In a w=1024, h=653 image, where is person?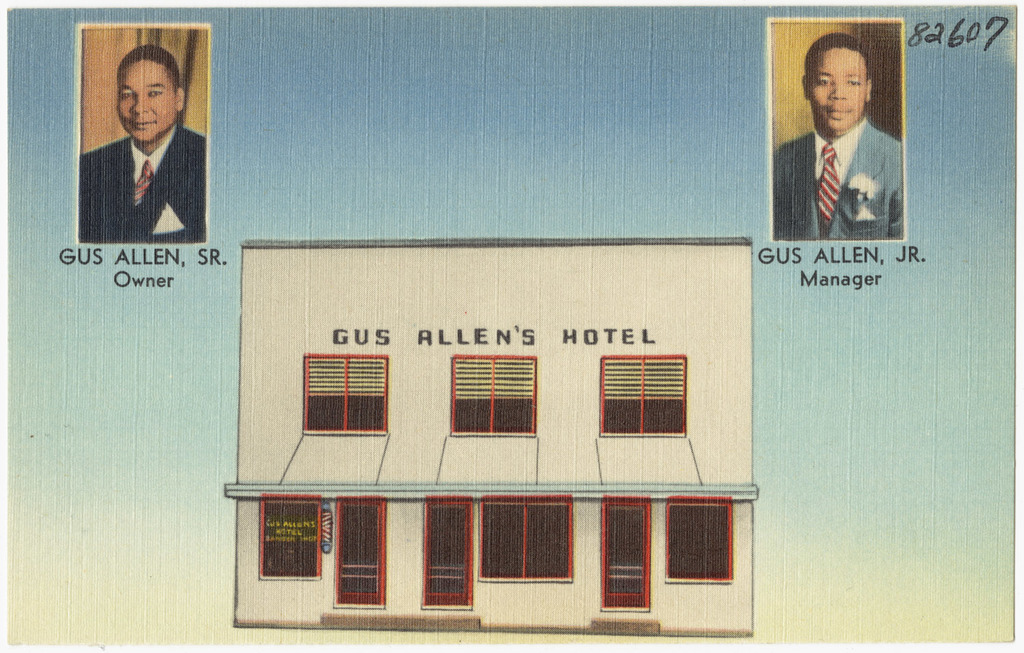
(771, 29, 907, 245).
